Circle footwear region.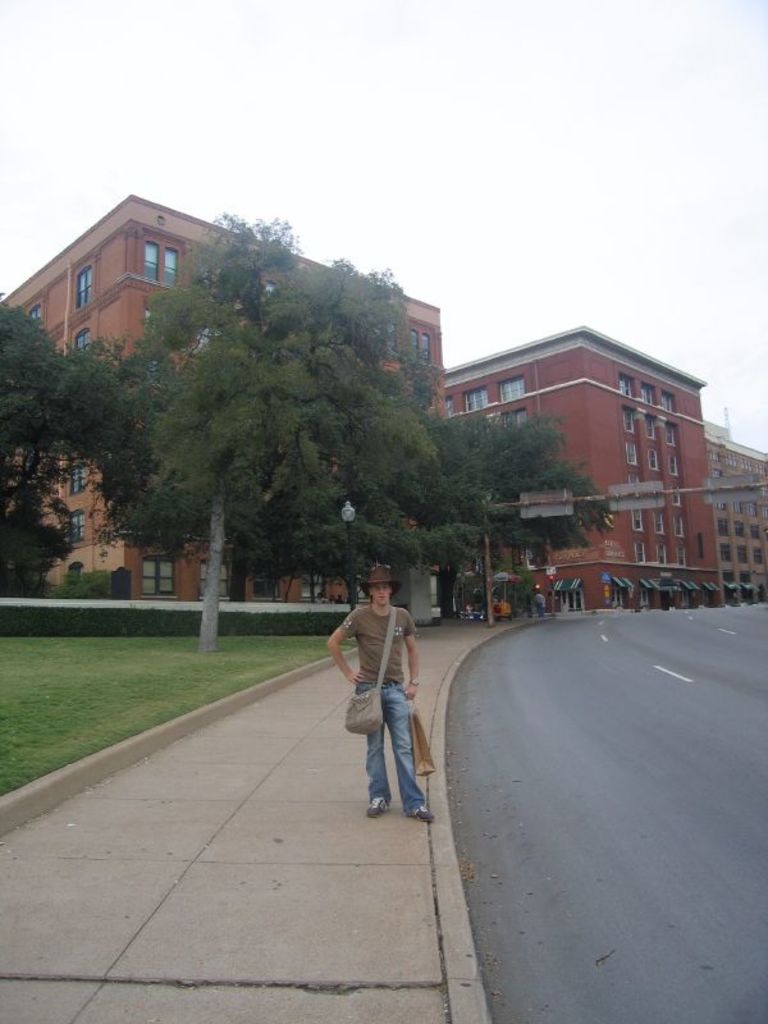
Region: box=[369, 795, 392, 813].
